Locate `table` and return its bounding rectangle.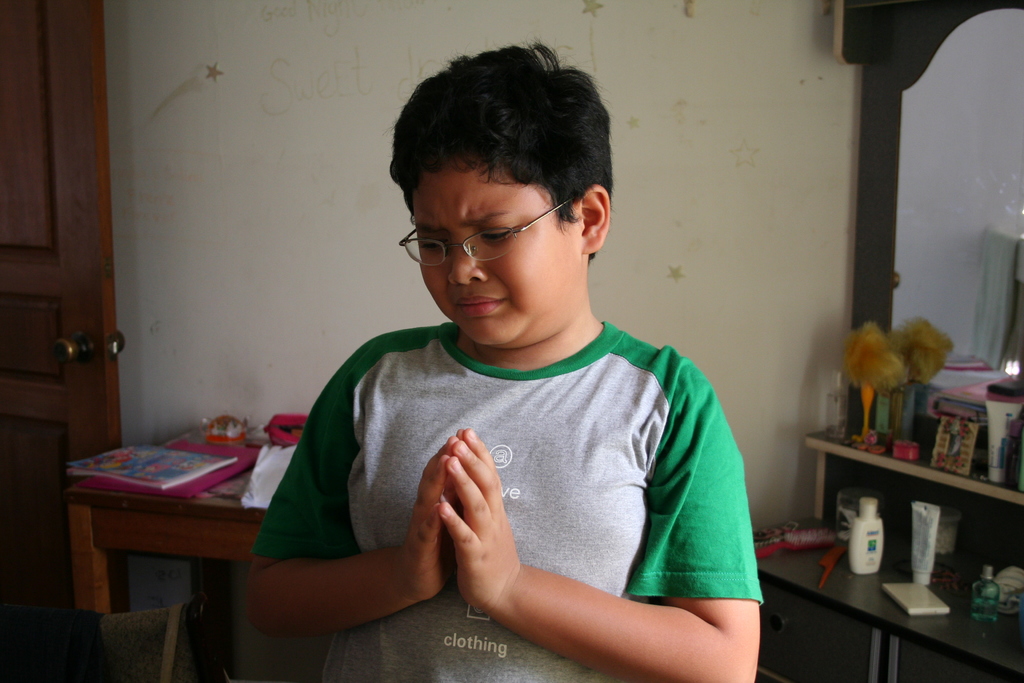
select_region(42, 413, 319, 672).
